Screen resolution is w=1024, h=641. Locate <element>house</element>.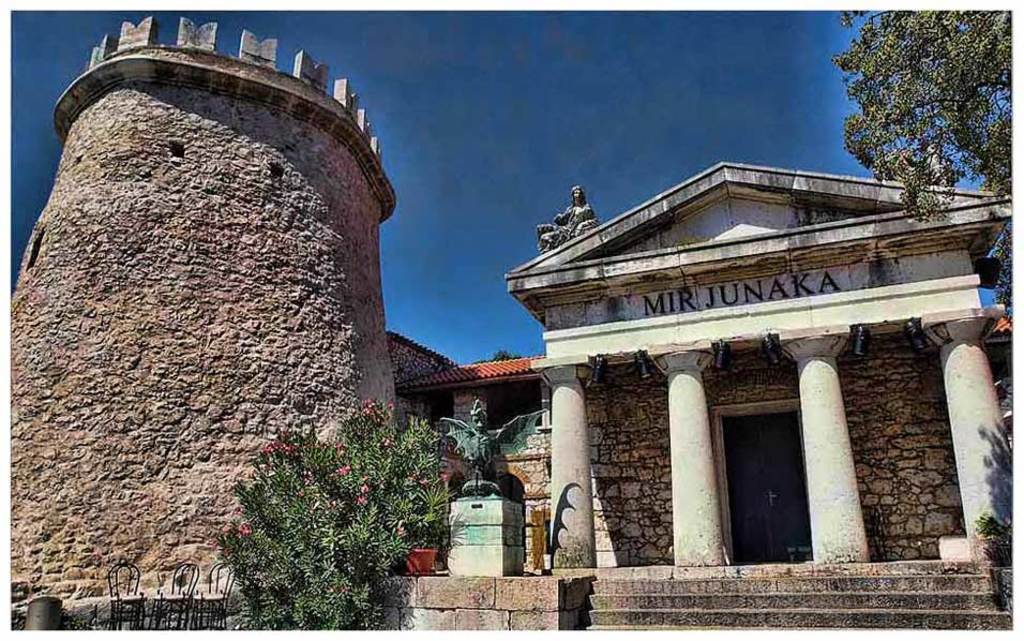
x1=385, y1=164, x2=1018, y2=640.
